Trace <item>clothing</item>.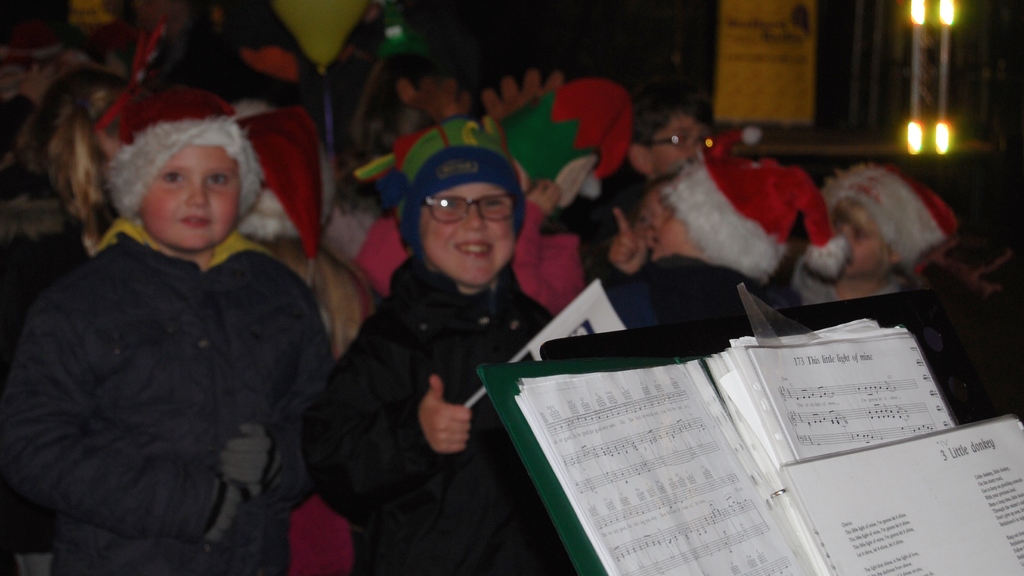
Traced to <box>25,147,331,575</box>.
